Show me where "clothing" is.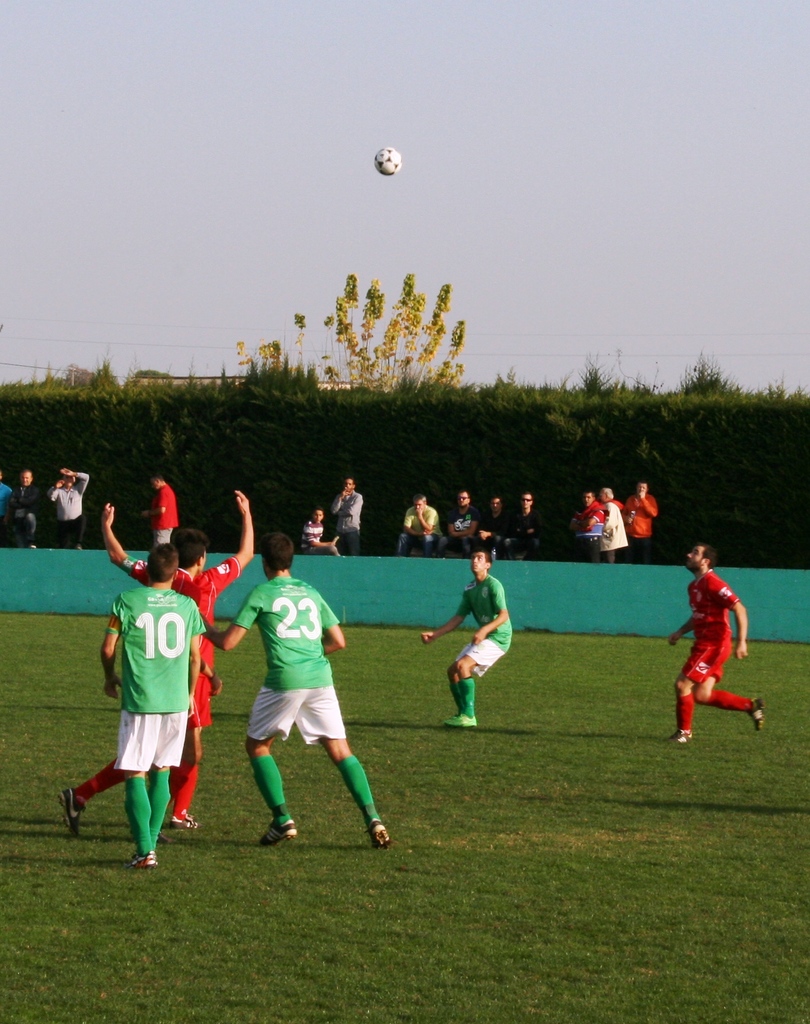
"clothing" is at [left=331, top=486, right=365, bottom=558].
